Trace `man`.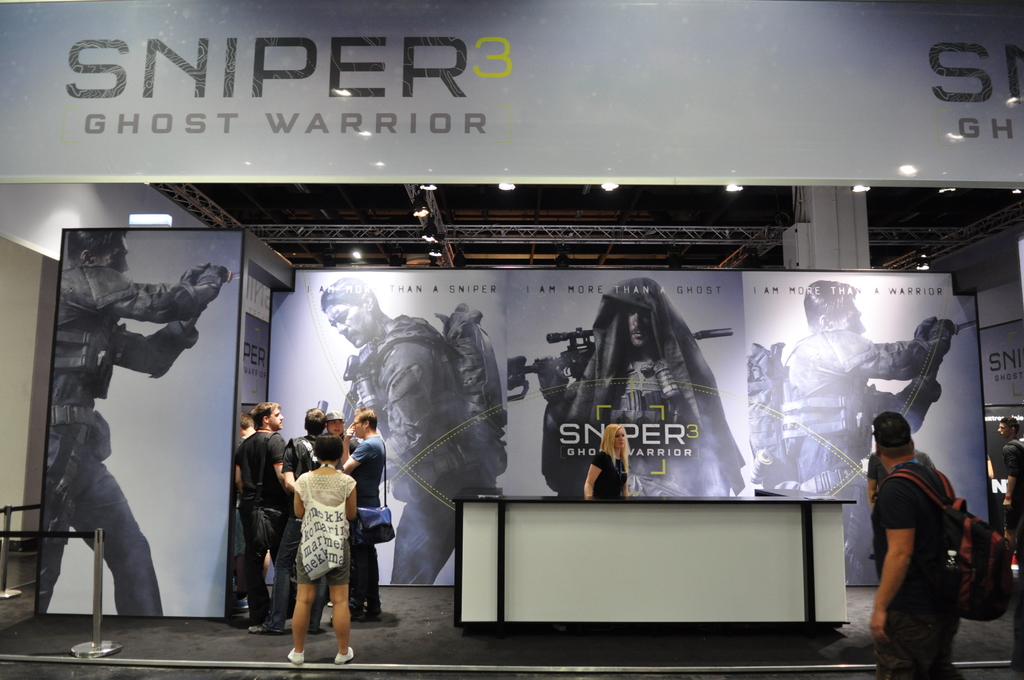
Traced to detection(38, 230, 229, 618).
